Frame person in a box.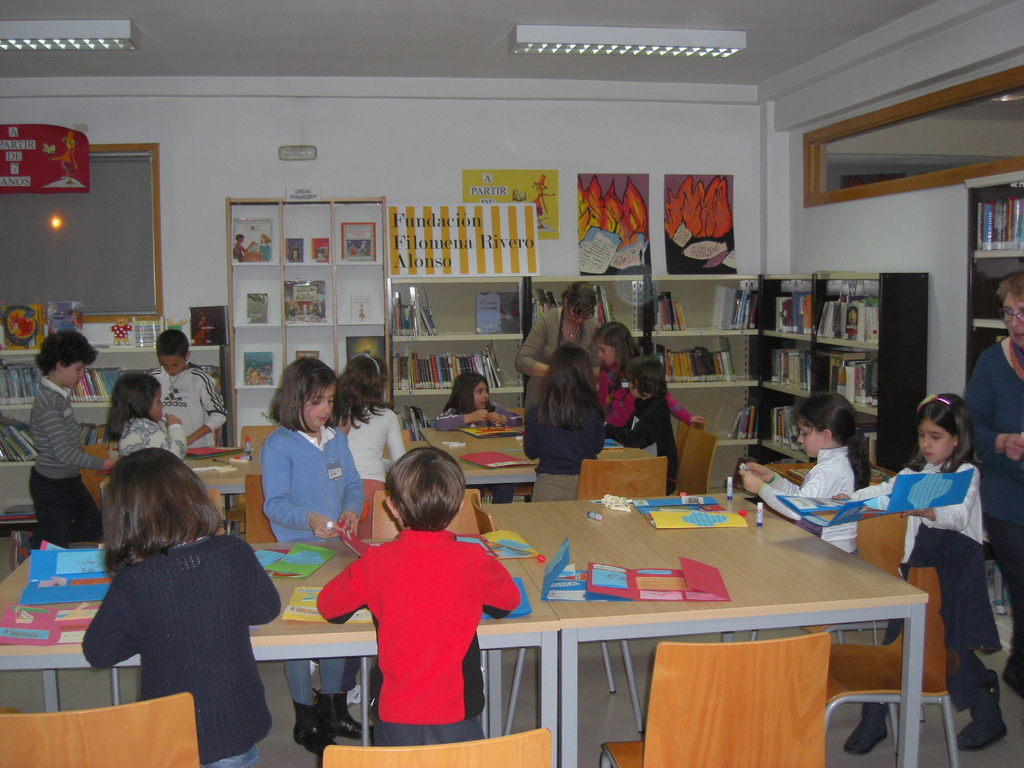
{"left": 154, "top": 326, "right": 229, "bottom": 449}.
